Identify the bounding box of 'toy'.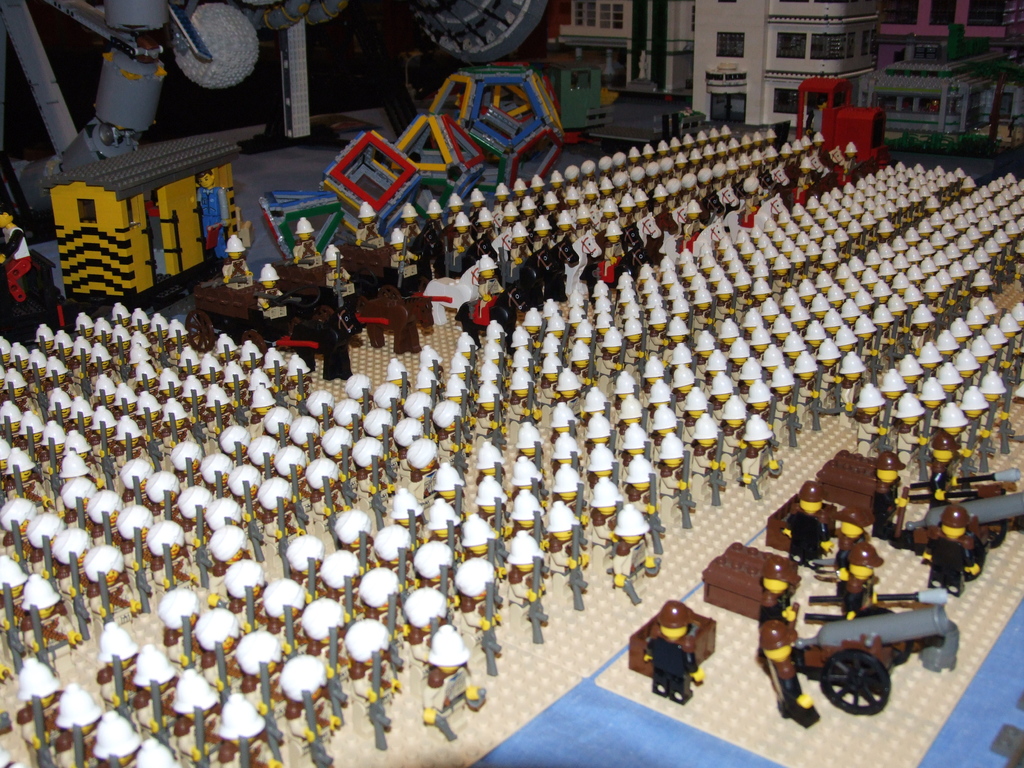
767 477 833 563.
